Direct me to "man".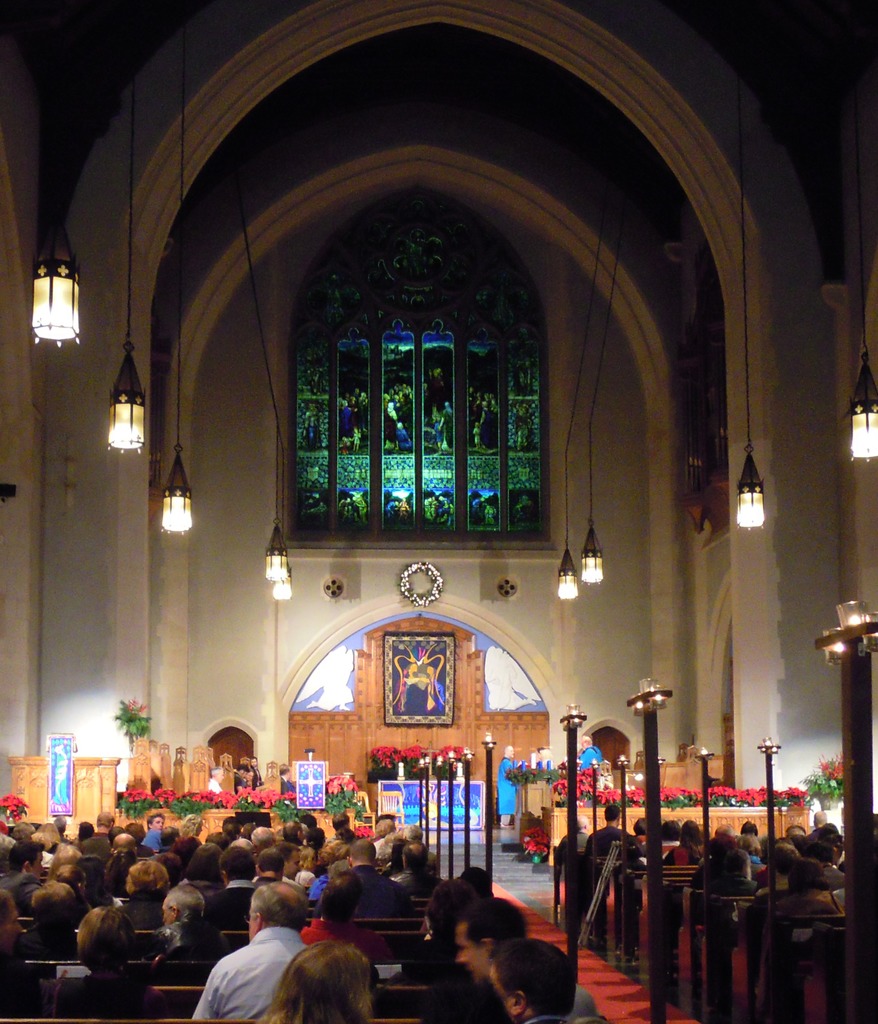
Direction: {"x1": 99, "y1": 830, "x2": 143, "y2": 893}.
